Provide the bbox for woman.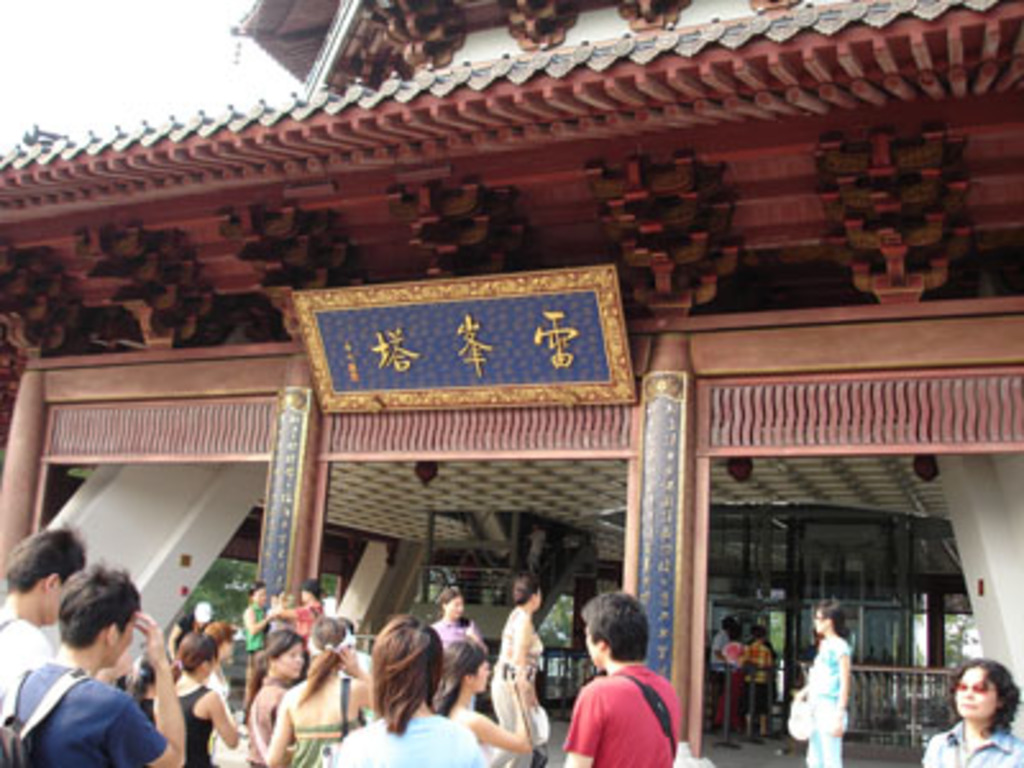
Rect(428, 586, 468, 655).
